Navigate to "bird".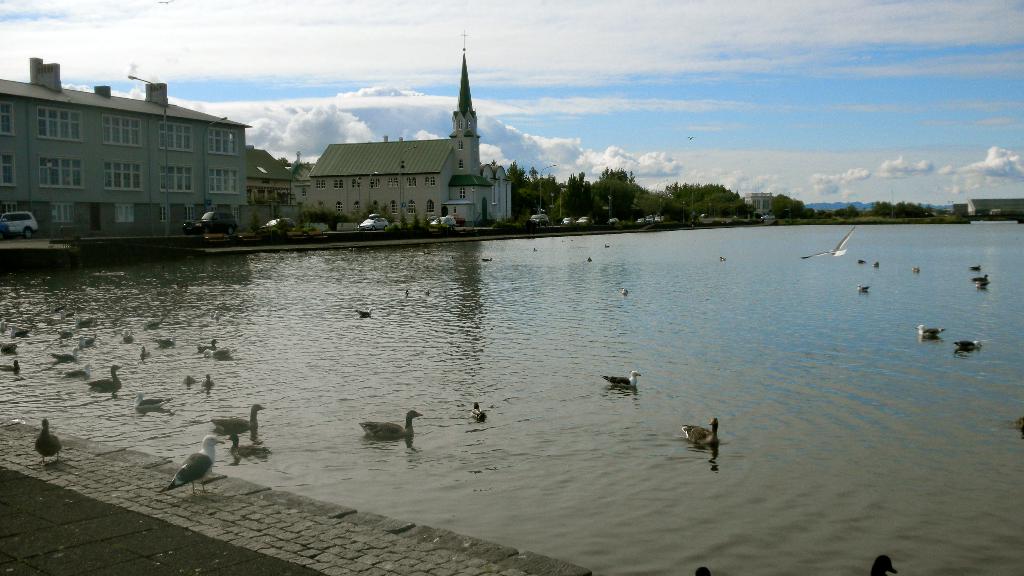
Navigation target: <box>600,366,640,390</box>.
